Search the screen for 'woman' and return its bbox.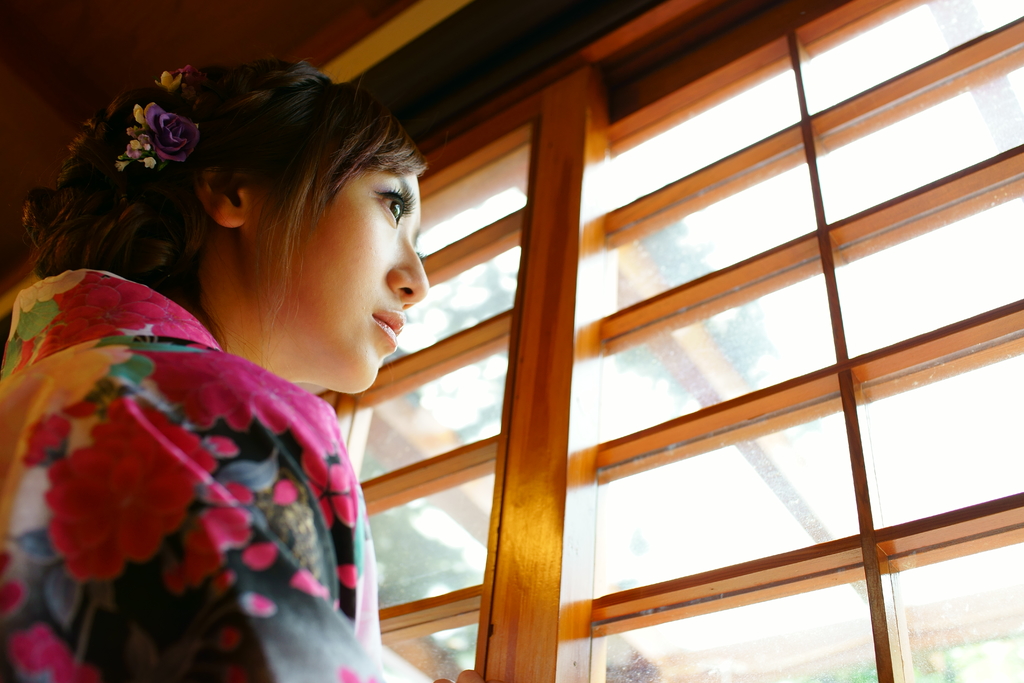
Found: pyautogui.locateOnScreen(12, 52, 524, 664).
